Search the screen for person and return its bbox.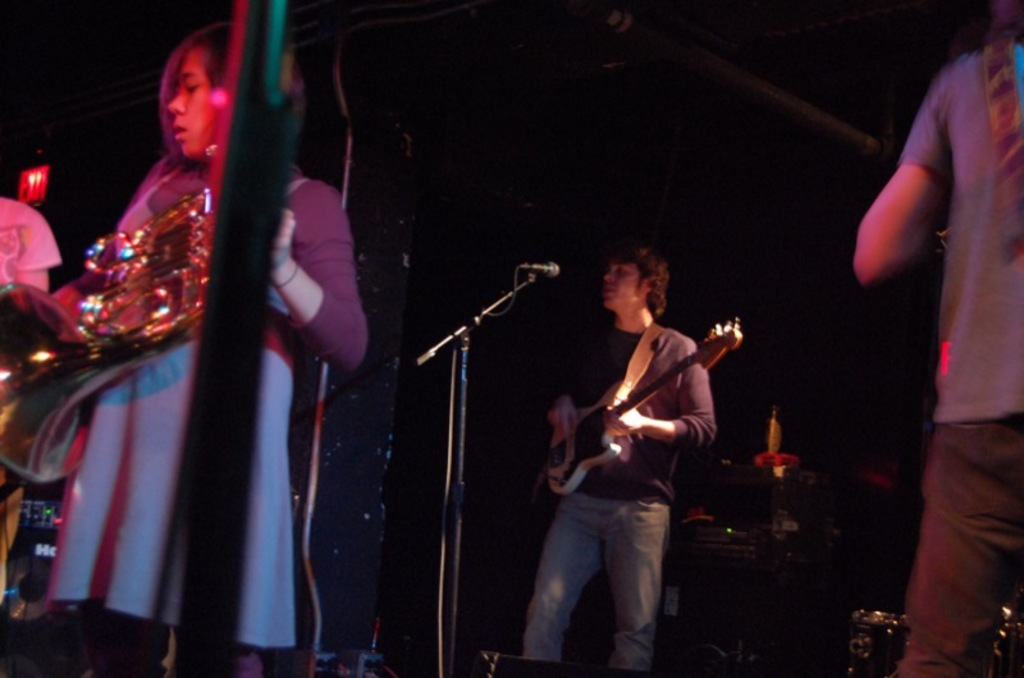
Found: 850 1 1023 677.
